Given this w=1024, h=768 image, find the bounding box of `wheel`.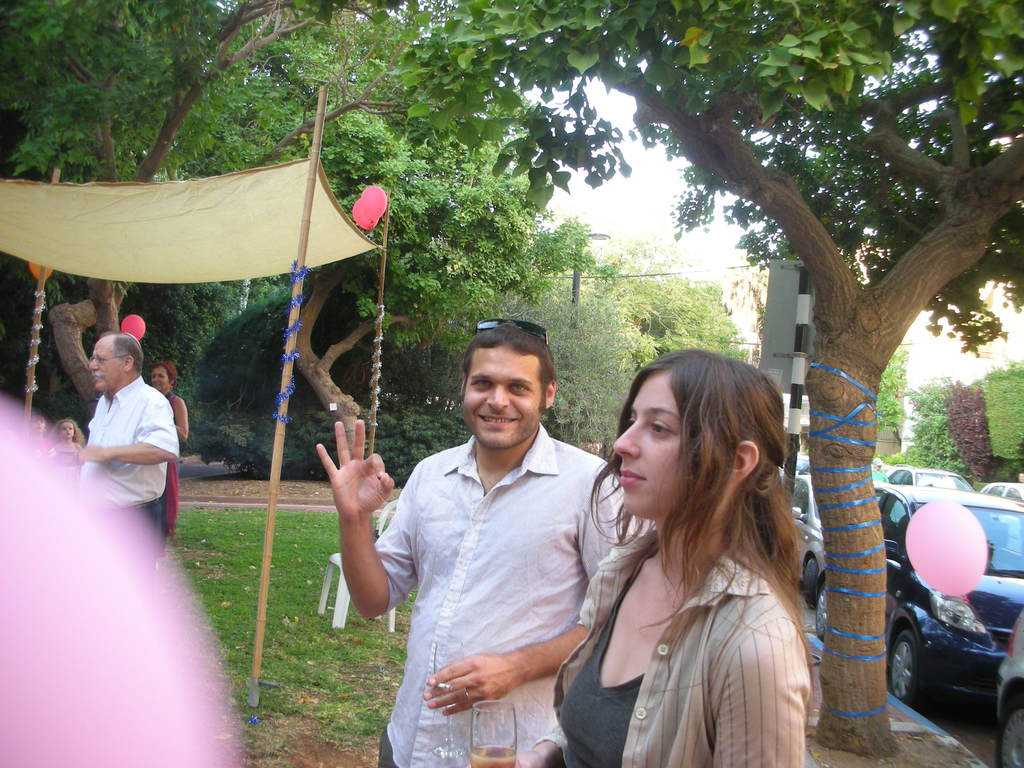
bbox=[888, 633, 954, 714].
